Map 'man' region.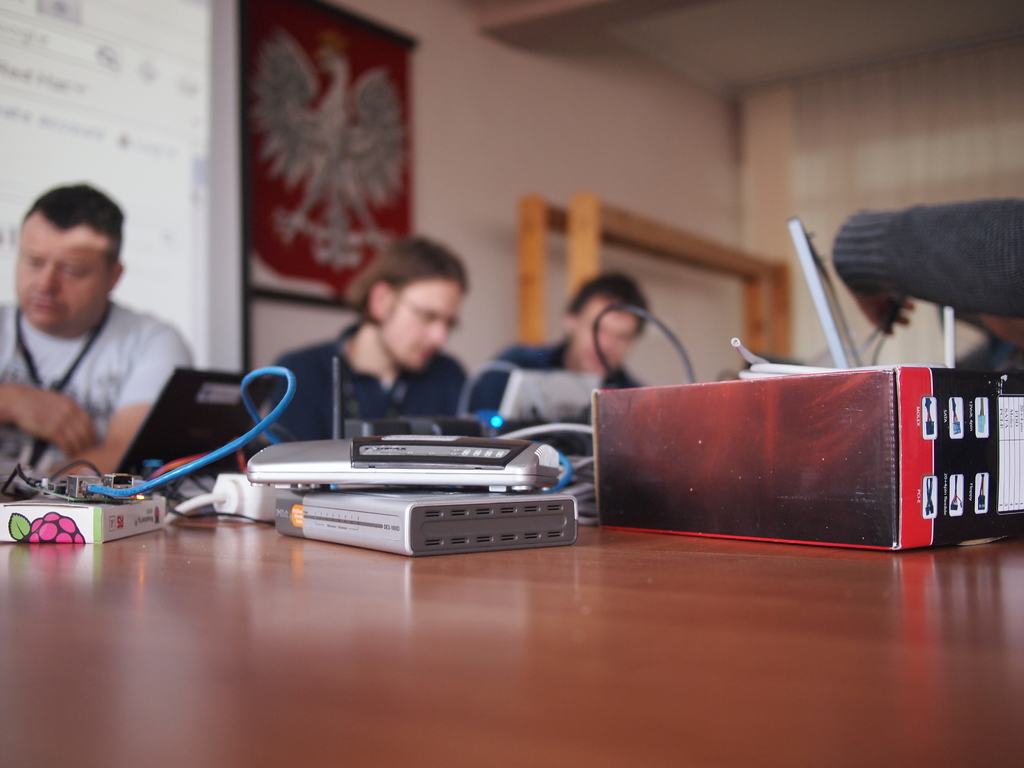
Mapped to BBox(248, 233, 470, 447).
